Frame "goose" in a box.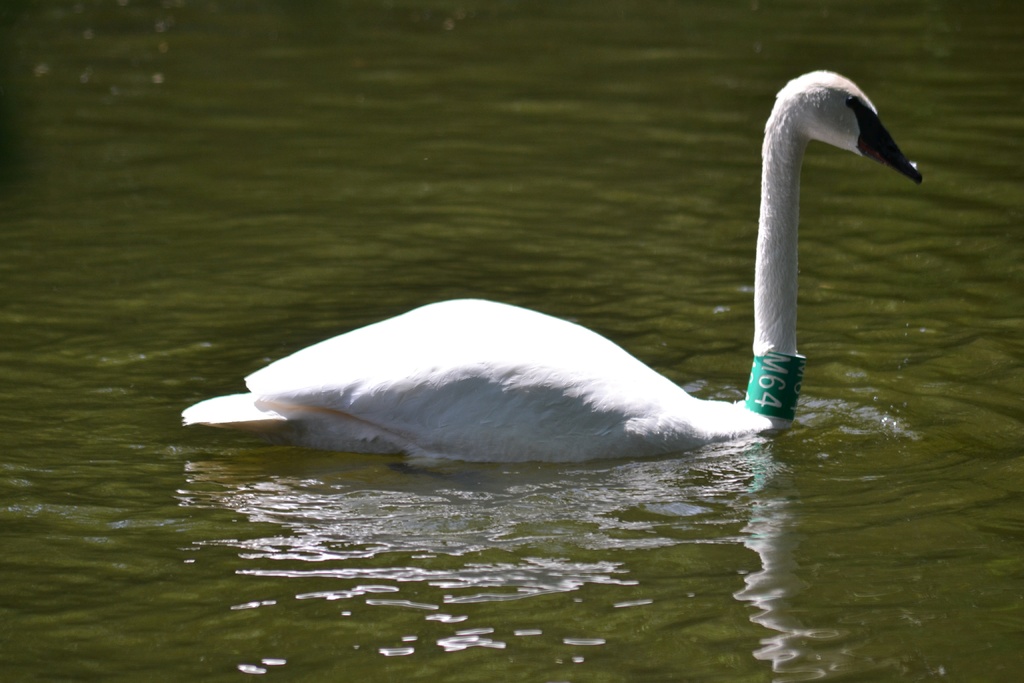
select_region(168, 105, 915, 494).
